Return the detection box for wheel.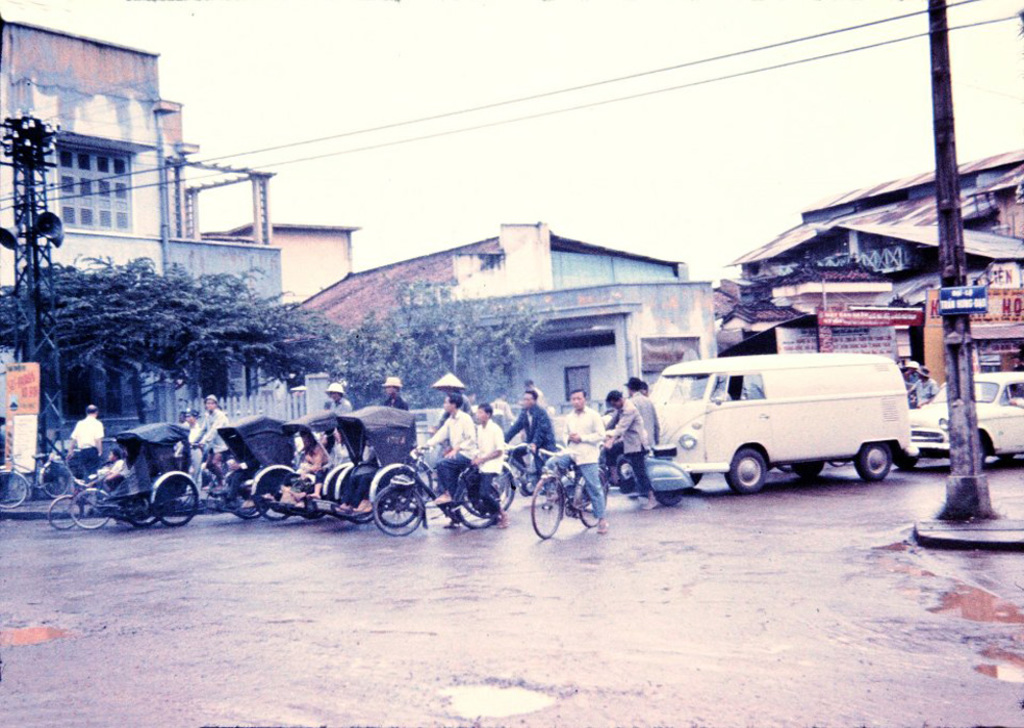
(left=0, top=472, right=30, bottom=508).
